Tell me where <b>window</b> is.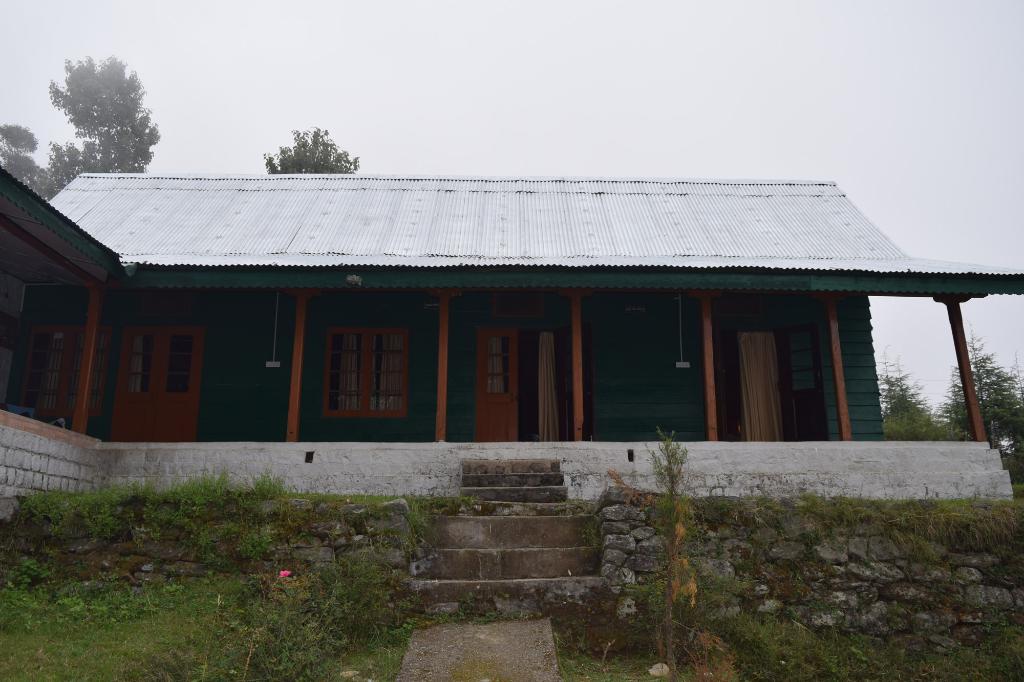
<b>window</b> is at region(492, 335, 512, 395).
